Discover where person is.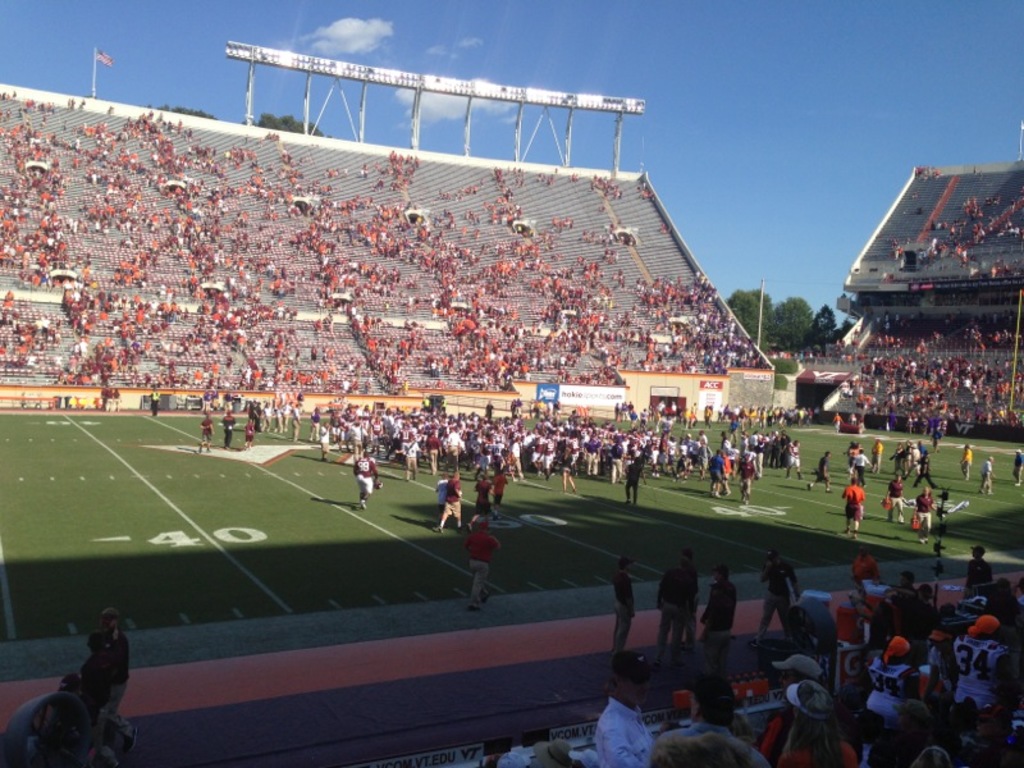
Discovered at [left=148, top=390, right=160, bottom=412].
